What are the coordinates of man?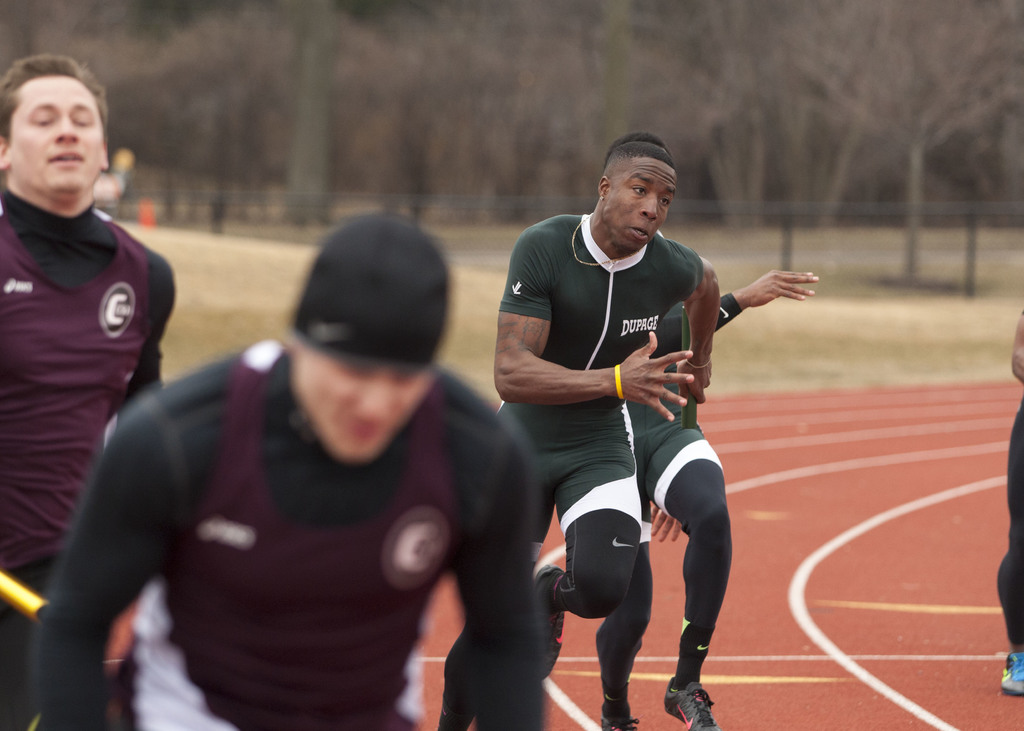
x1=593 y1=228 x2=820 y2=730.
